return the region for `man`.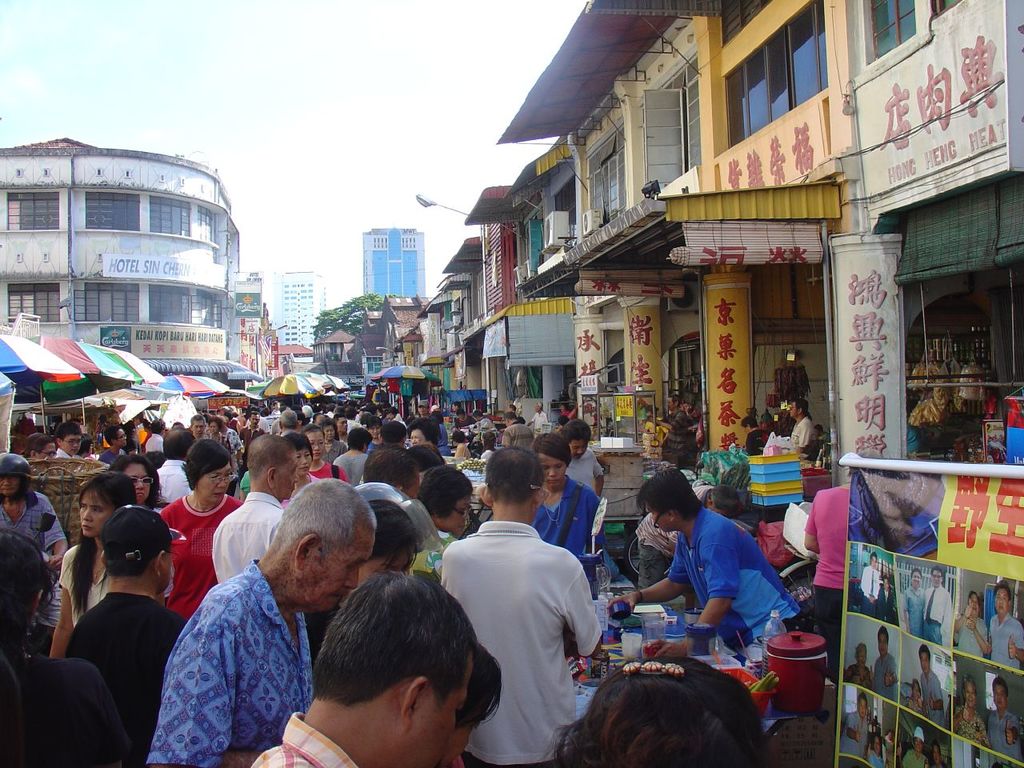
pyautogui.locateOnScreen(531, 400, 551, 432).
